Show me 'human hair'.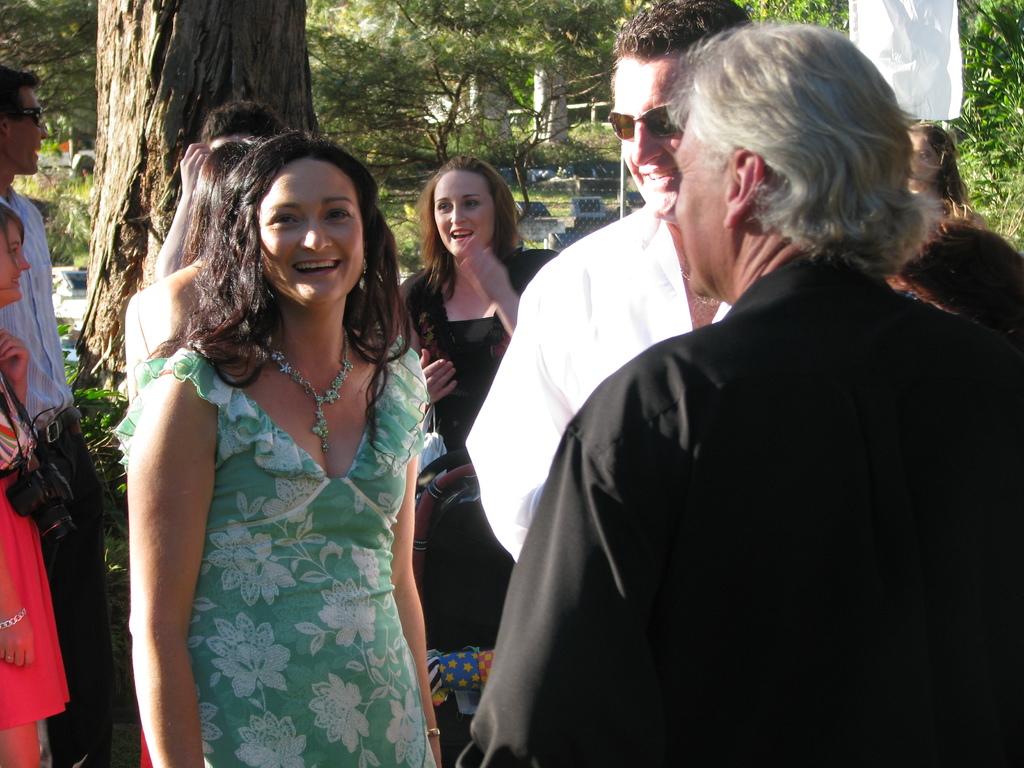
'human hair' is here: rect(0, 203, 25, 292).
